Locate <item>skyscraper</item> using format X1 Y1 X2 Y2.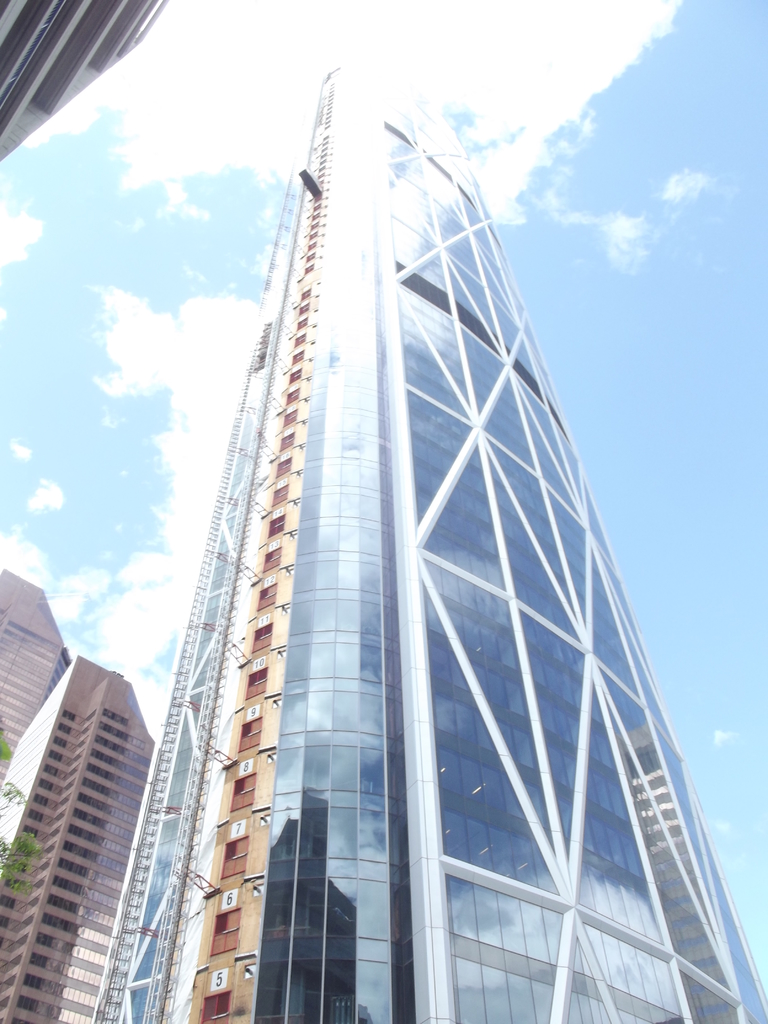
0 547 164 1023.
